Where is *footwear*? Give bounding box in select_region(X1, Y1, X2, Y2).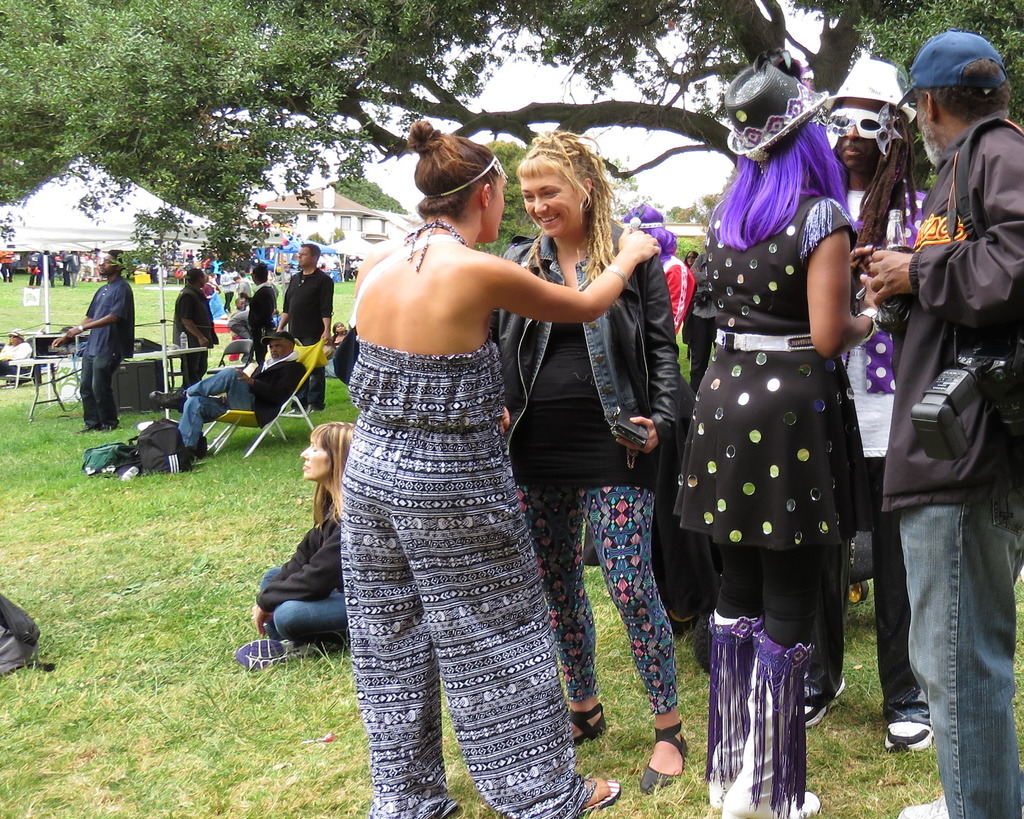
select_region(98, 426, 111, 432).
